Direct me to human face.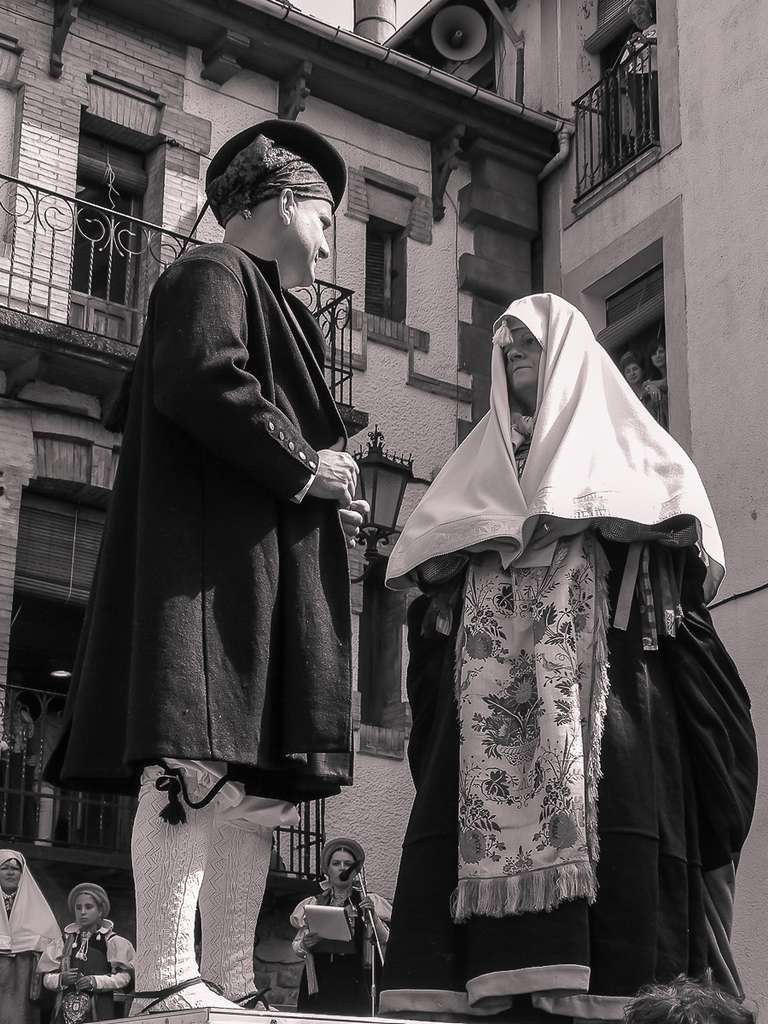
Direction: rect(334, 853, 360, 888).
